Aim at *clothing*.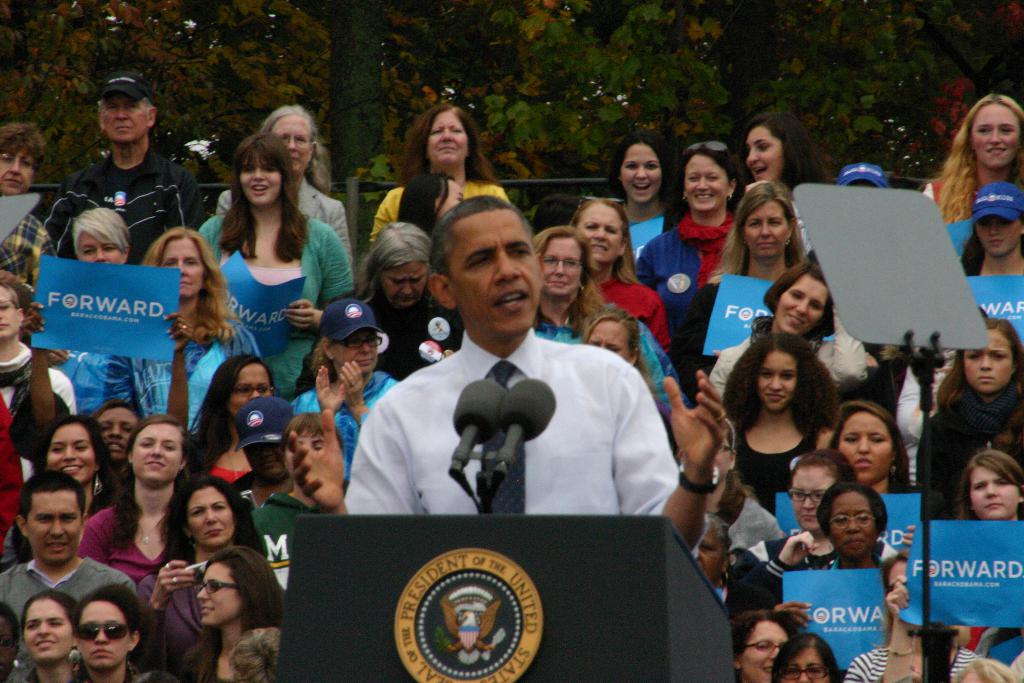
Aimed at bbox(280, 368, 396, 470).
